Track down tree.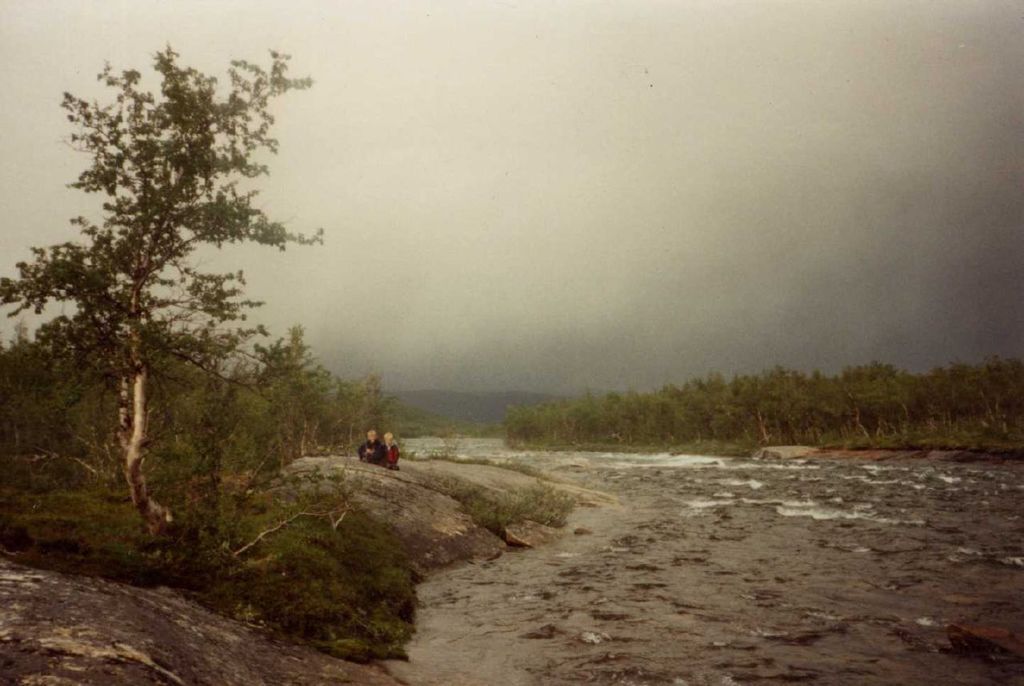
Tracked to [696, 371, 730, 432].
